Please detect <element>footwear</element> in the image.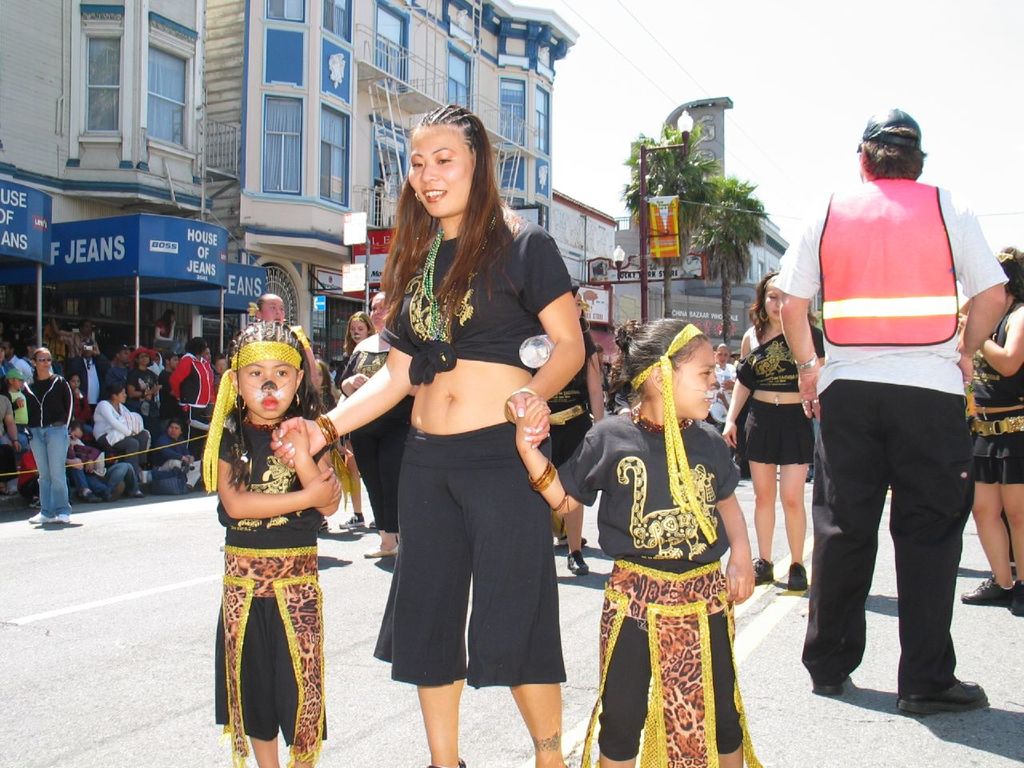
bbox=(958, 574, 1016, 606).
